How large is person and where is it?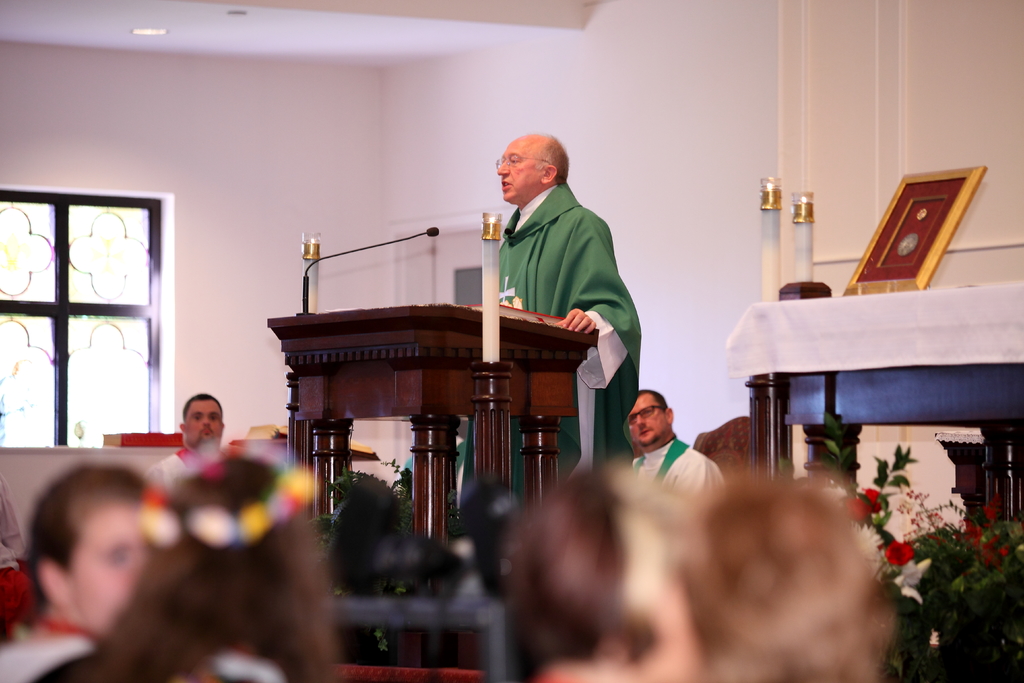
Bounding box: bbox(626, 388, 728, 499).
